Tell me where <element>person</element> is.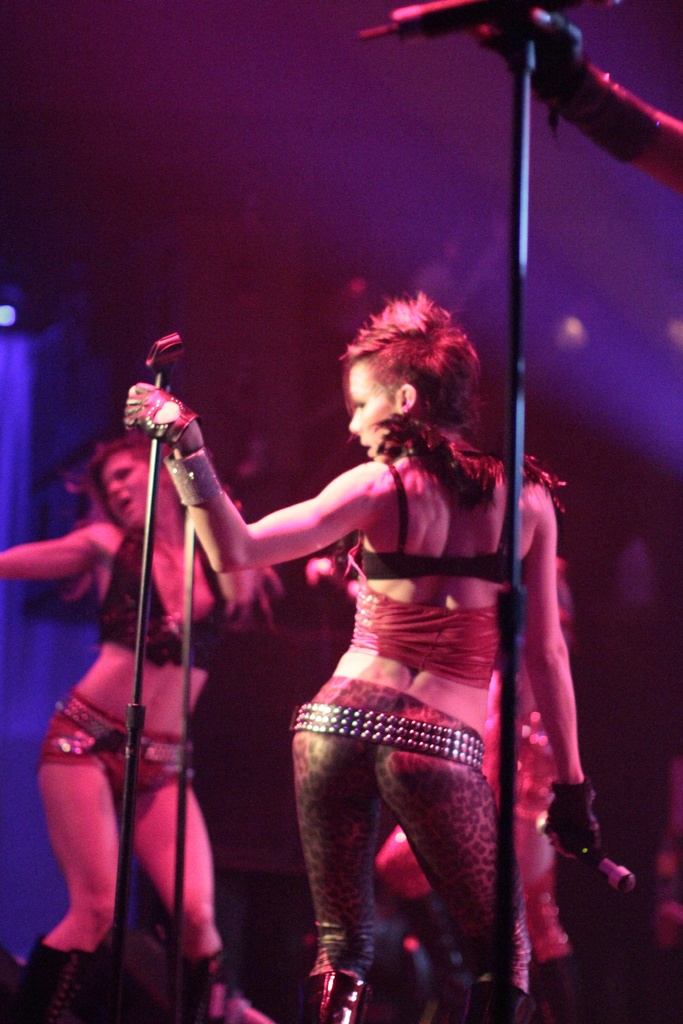
<element>person</element> is at [left=122, top=293, right=633, bottom=1023].
